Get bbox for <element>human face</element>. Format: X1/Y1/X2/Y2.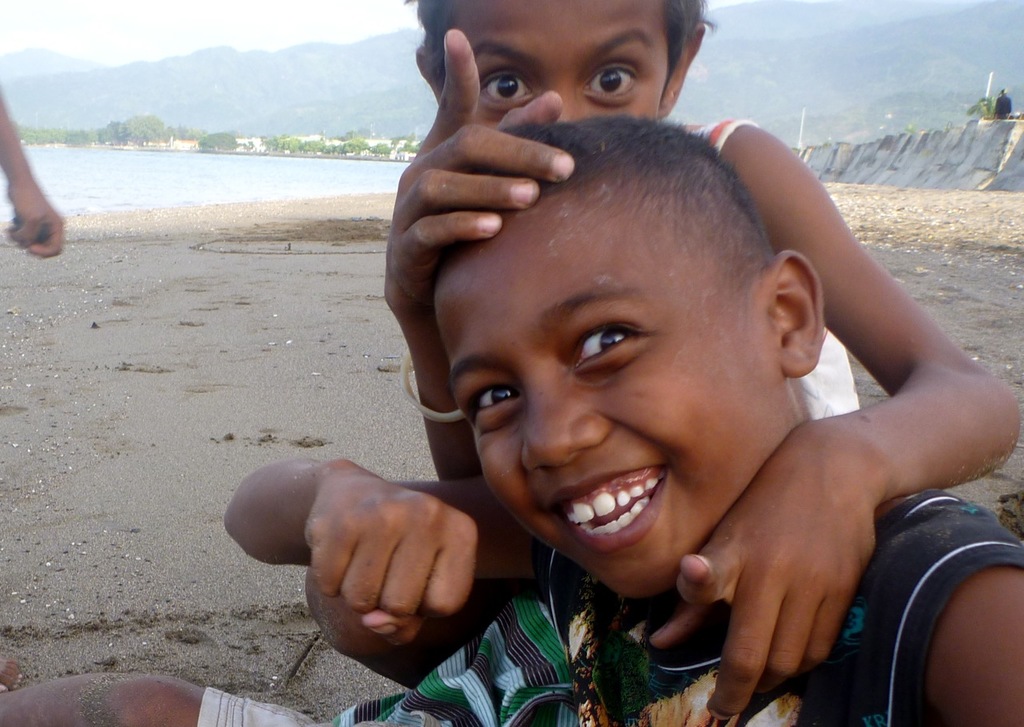
435/200/746/601.
